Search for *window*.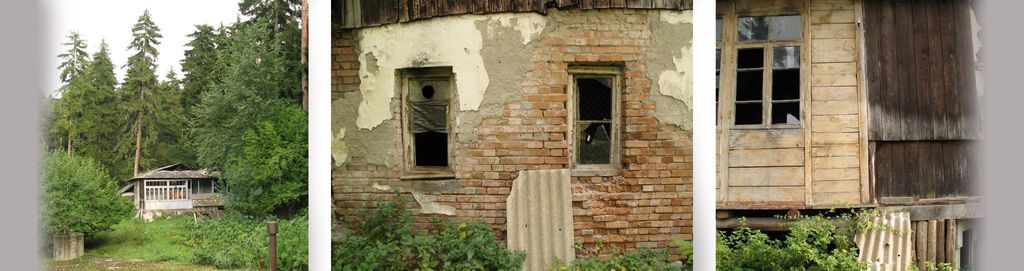
Found at 733:15:801:125.
